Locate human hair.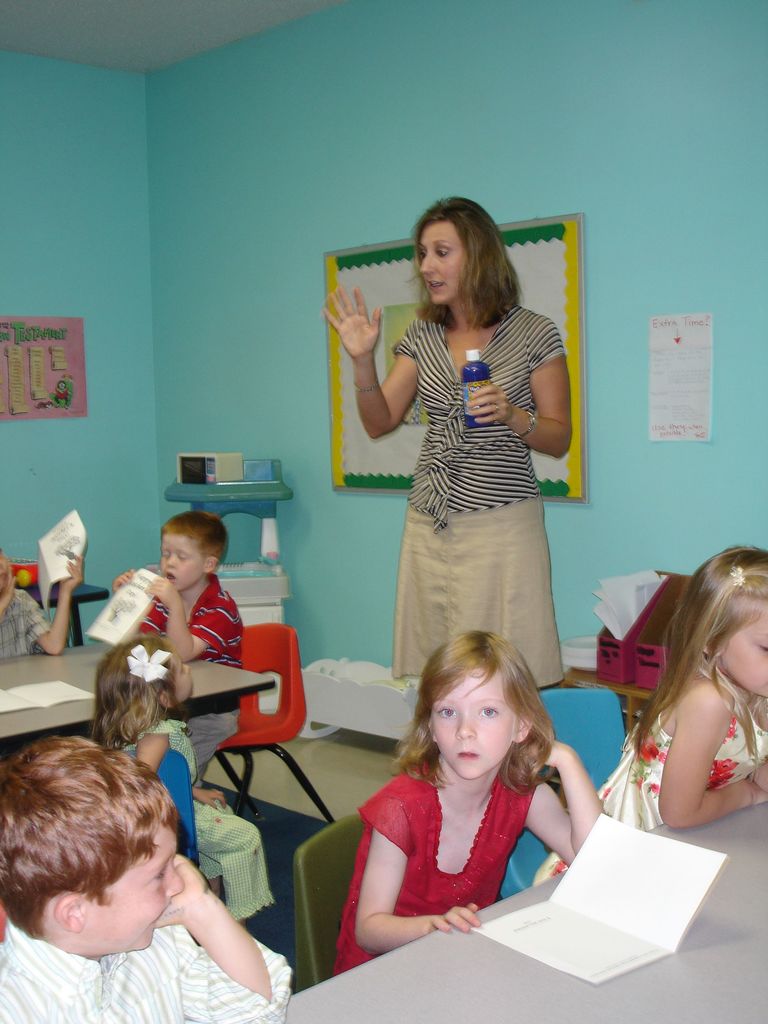
Bounding box: crop(415, 195, 529, 333).
